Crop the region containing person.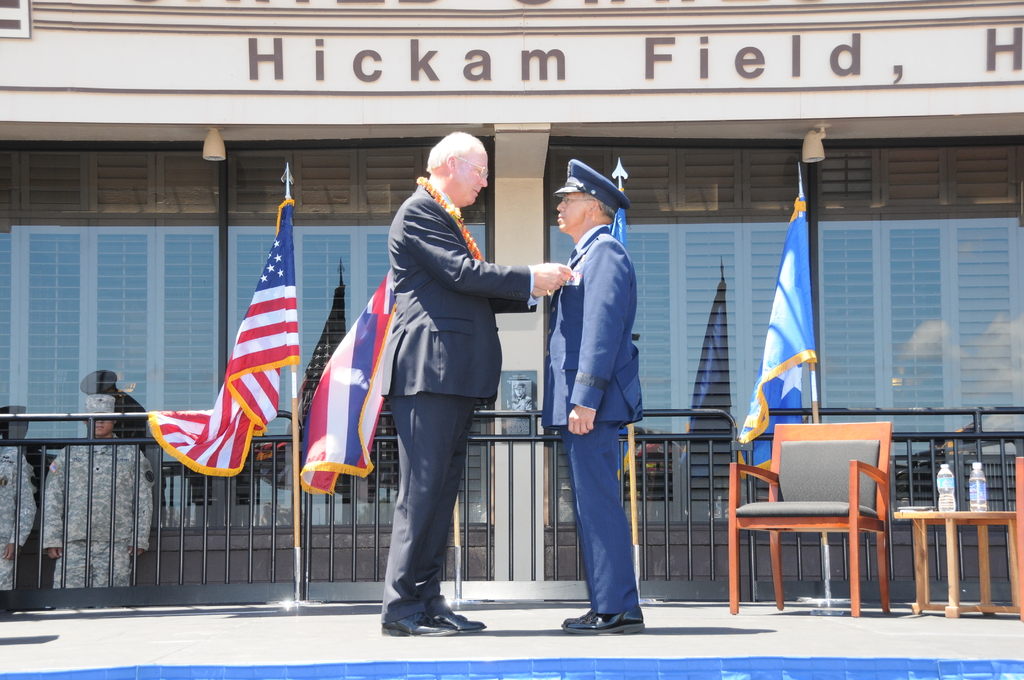
Crop region: [x1=541, y1=158, x2=646, y2=640].
